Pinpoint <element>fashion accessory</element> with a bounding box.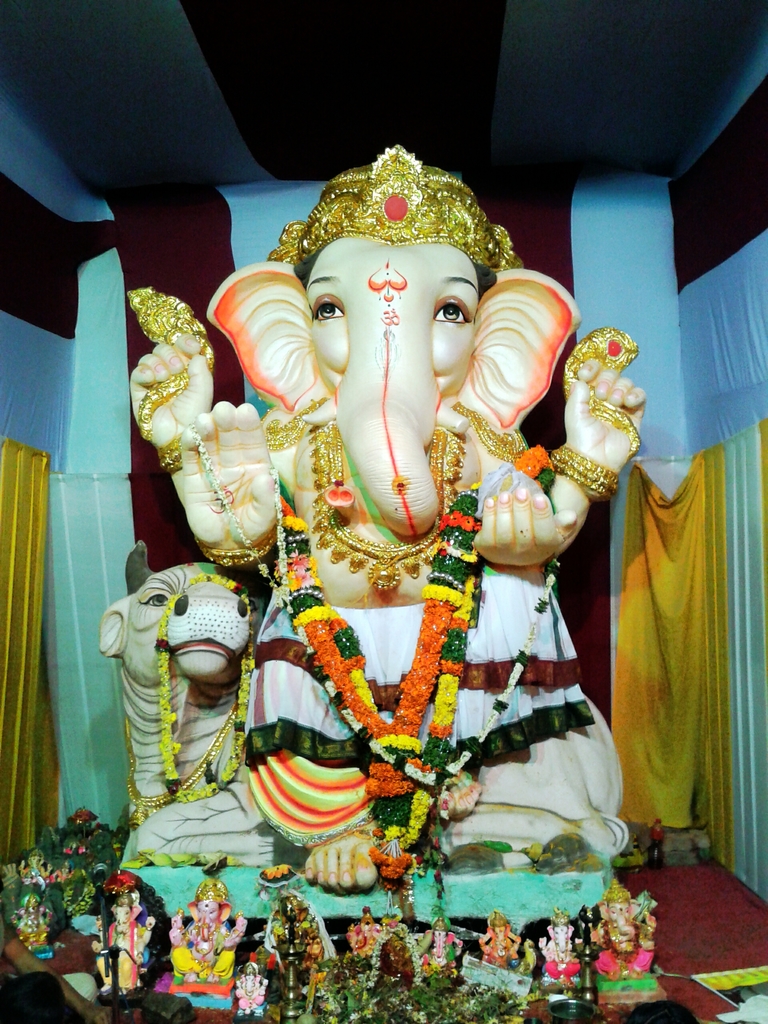
564, 328, 644, 466.
